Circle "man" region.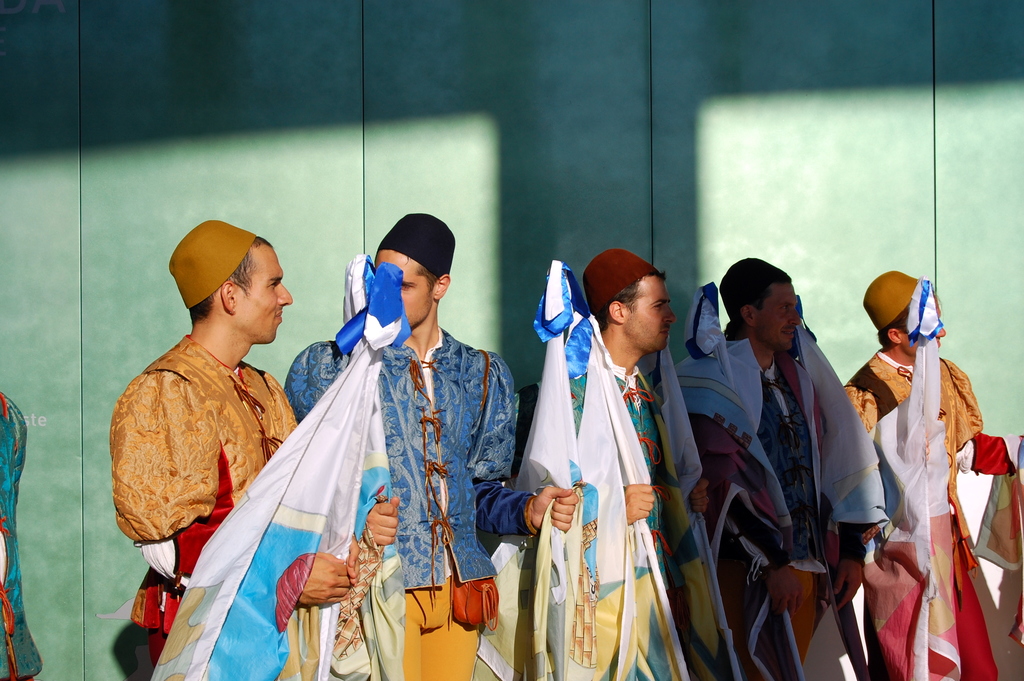
Region: [862,268,1014,680].
